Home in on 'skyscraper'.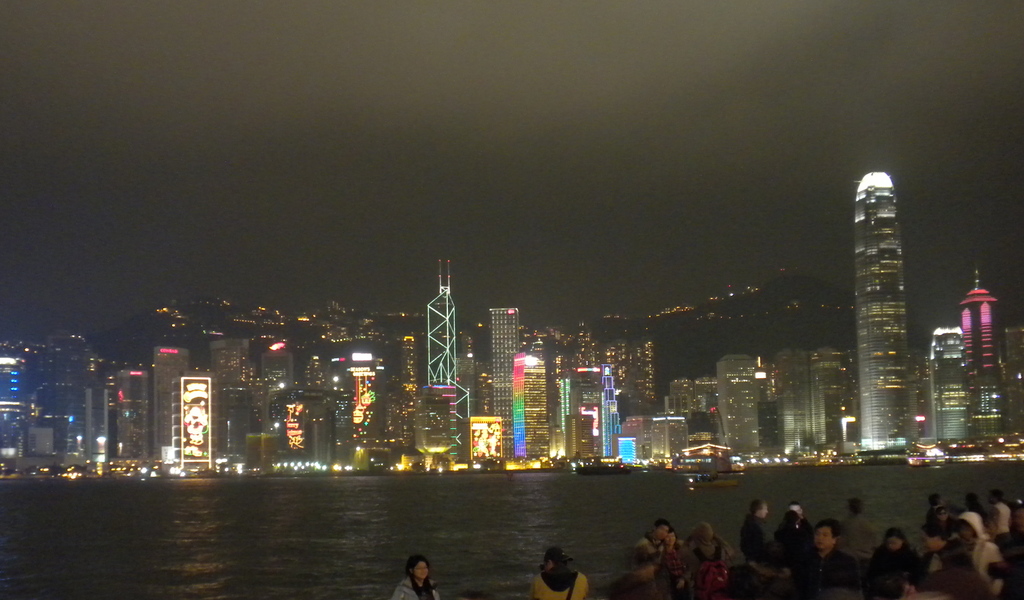
Homed in at select_region(152, 346, 189, 460).
